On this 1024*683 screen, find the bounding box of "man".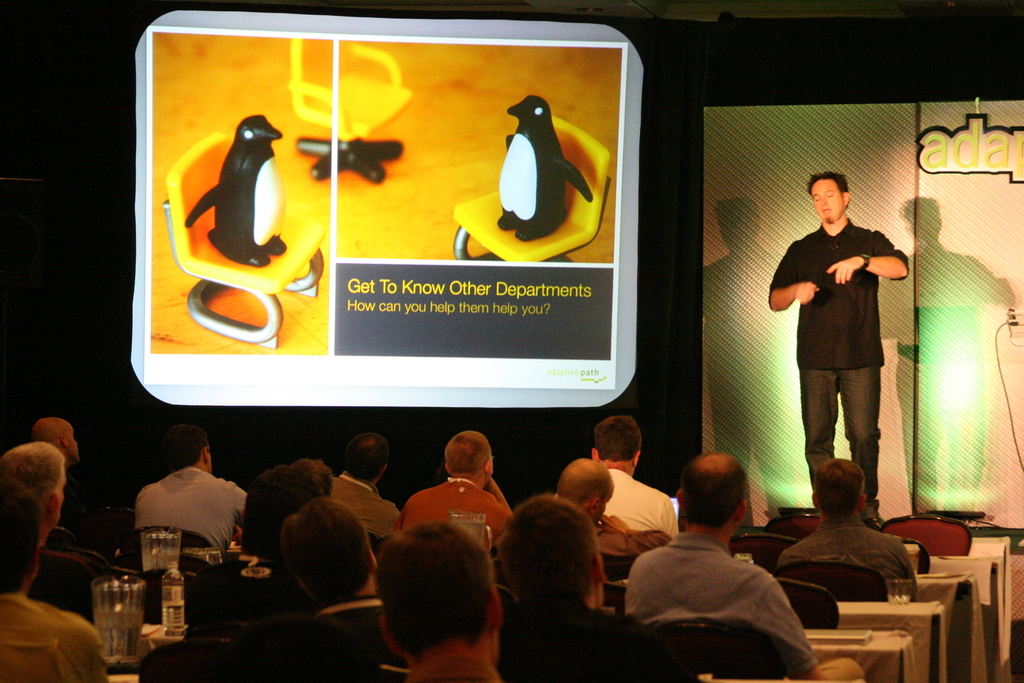
Bounding box: l=403, t=432, r=509, b=547.
